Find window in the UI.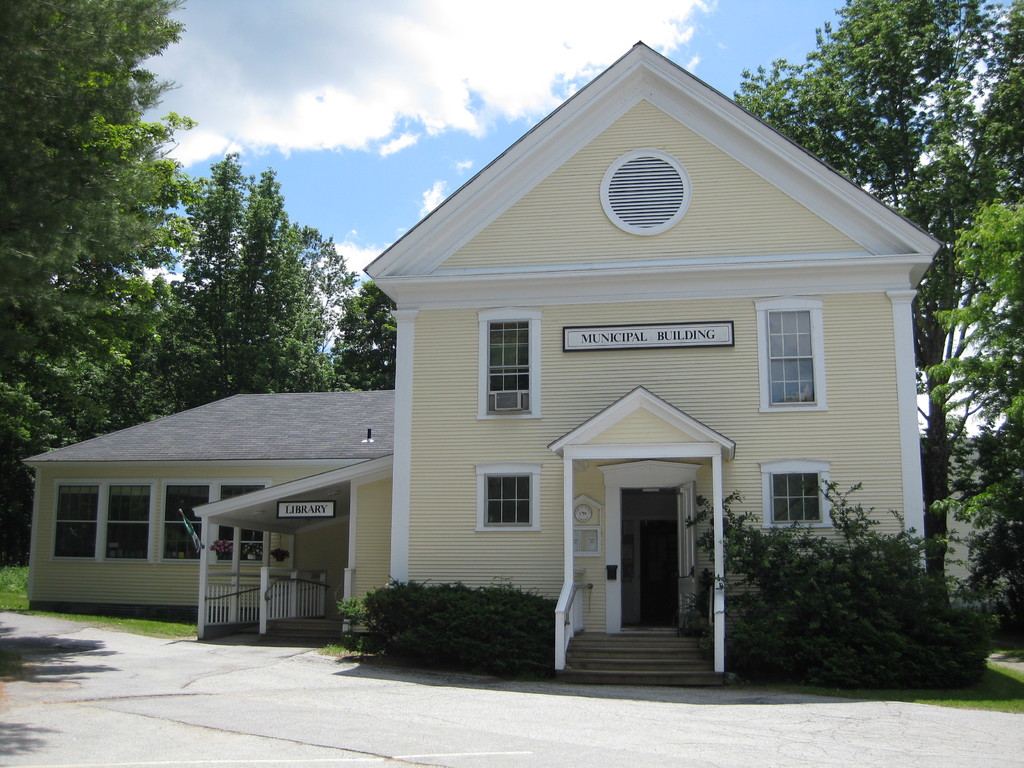
UI element at l=473, t=466, r=540, b=532.
